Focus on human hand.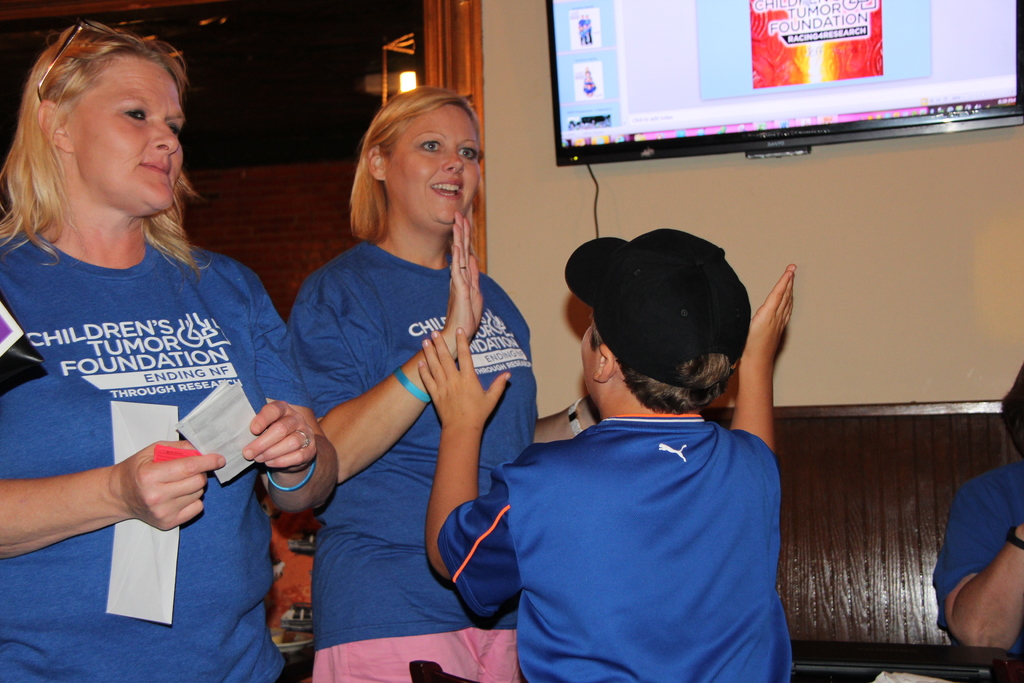
Focused at (left=121, top=439, right=227, bottom=533).
